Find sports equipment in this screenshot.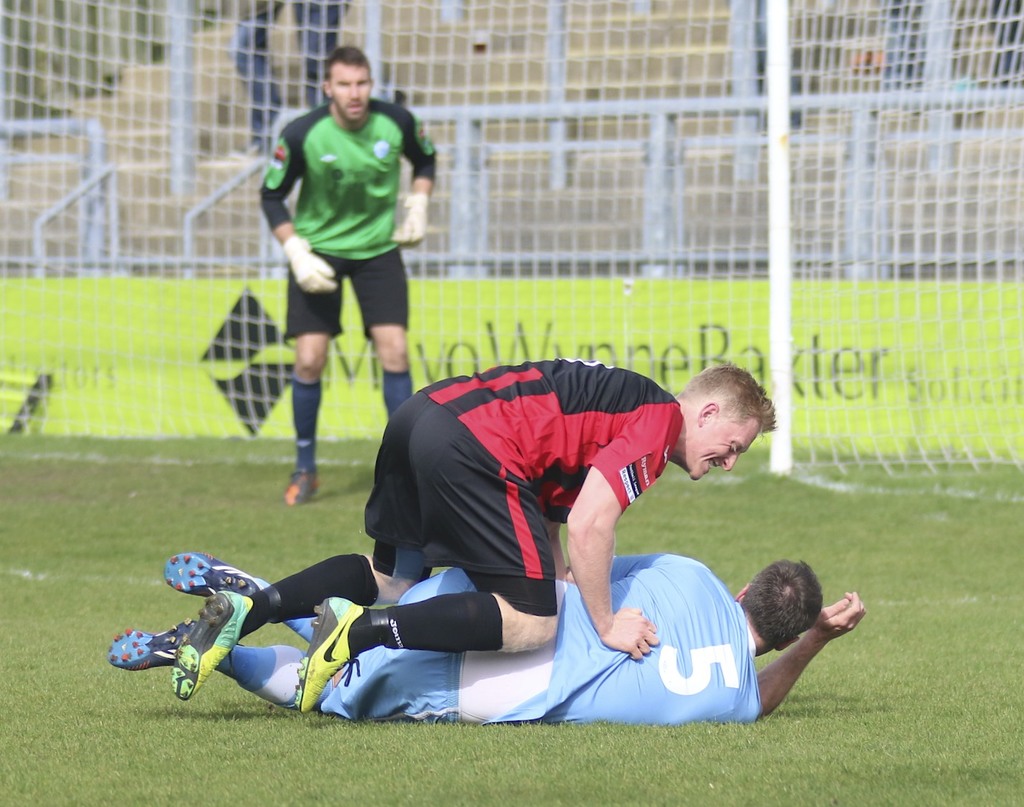
The bounding box for sports equipment is 161/553/275/597.
